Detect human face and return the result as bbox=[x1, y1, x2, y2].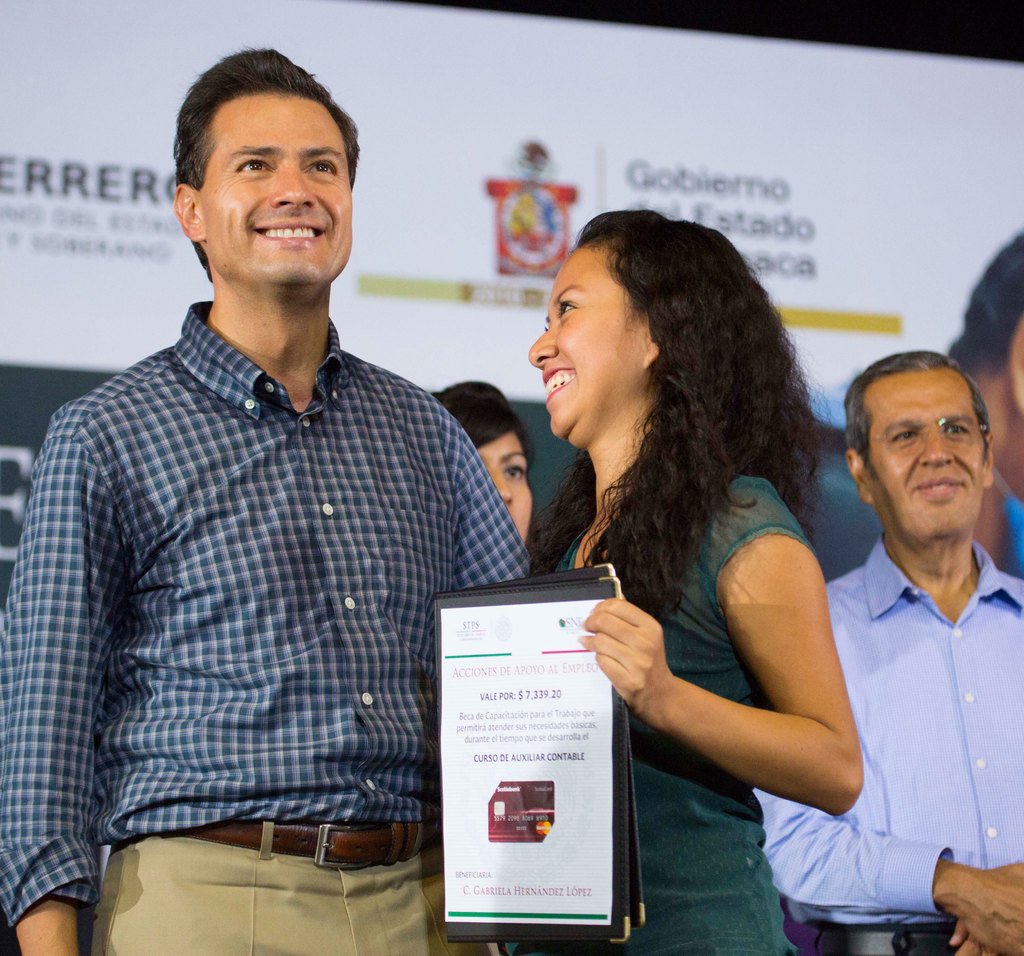
bbox=[197, 85, 352, 298].
